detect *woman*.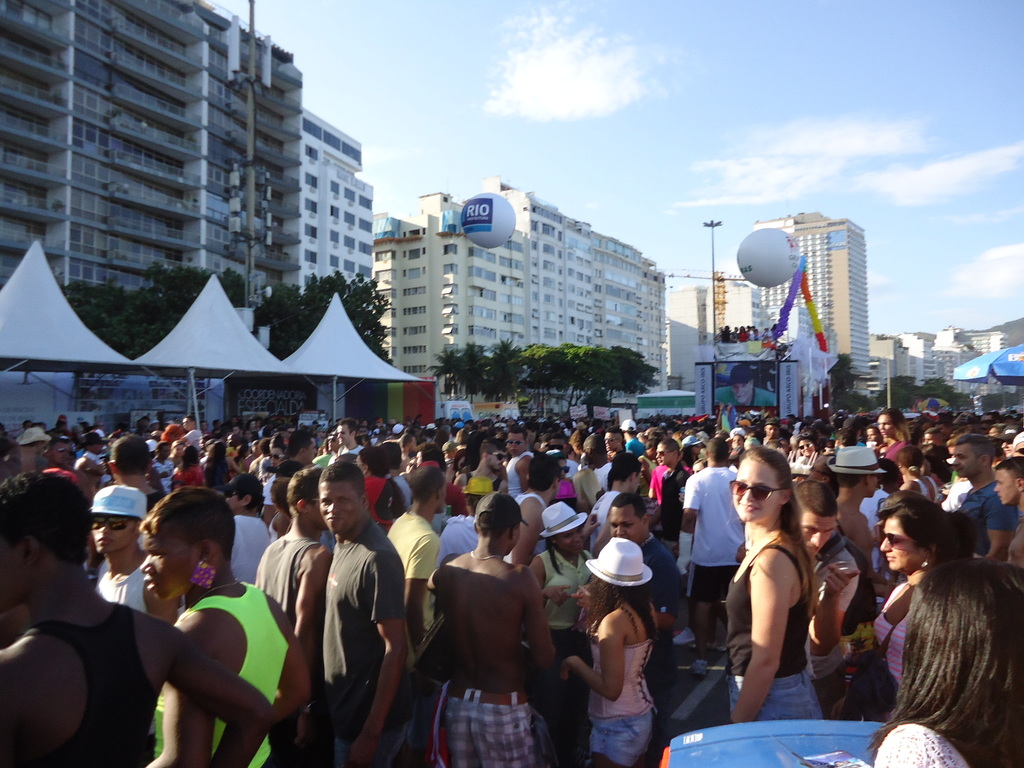
Detected at <box>866,496,966,717</box>.
